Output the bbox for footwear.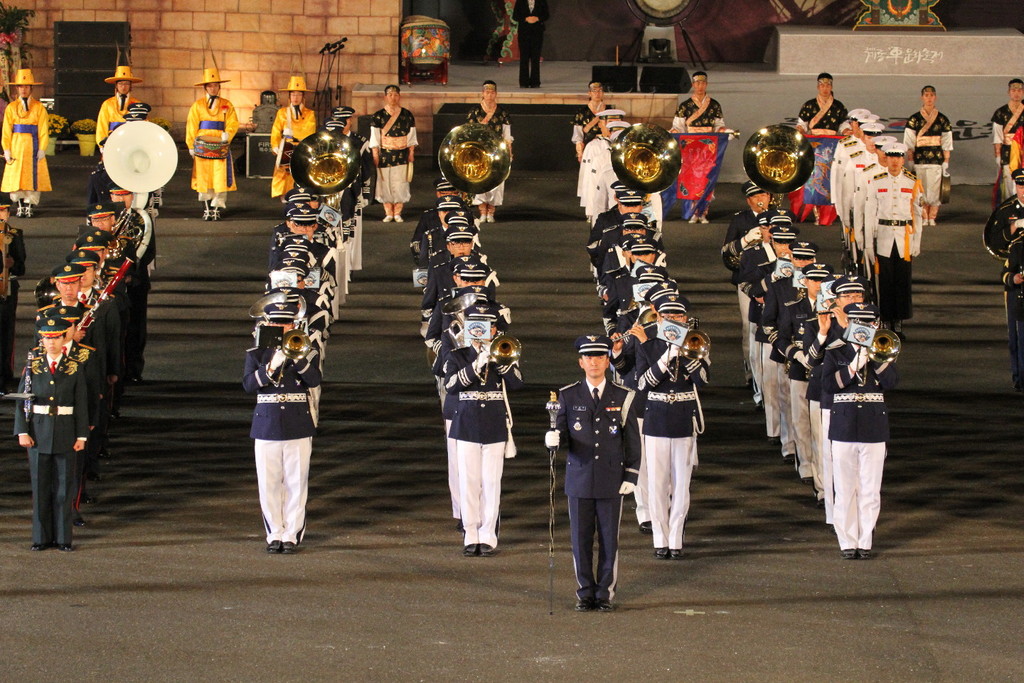
(x1=396, y1=213, x2=405, y2=223).
